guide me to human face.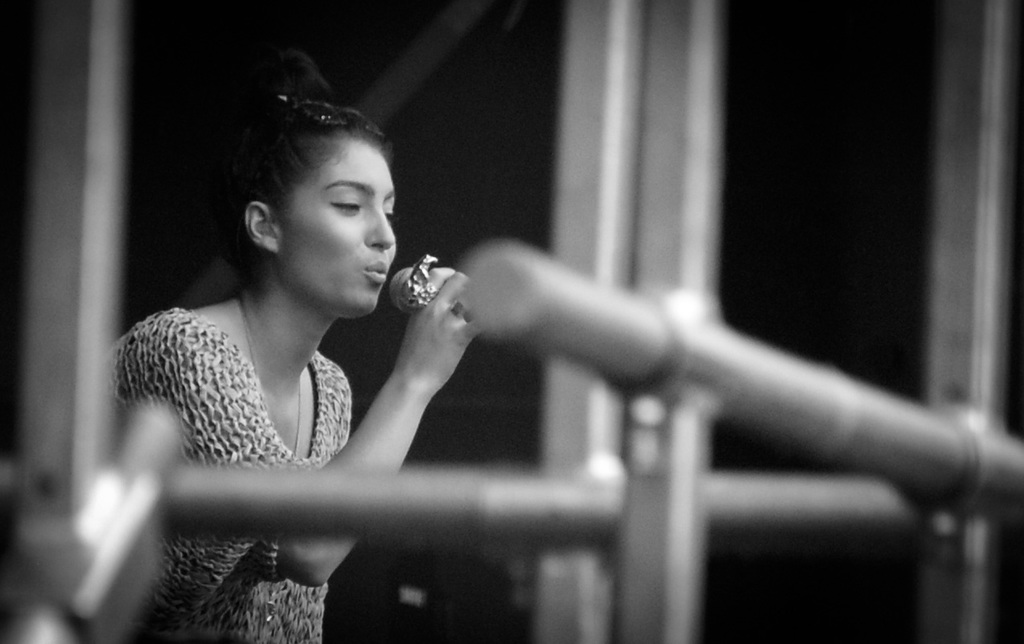
Guidance: bbox=(276, 137, 401, 322).
